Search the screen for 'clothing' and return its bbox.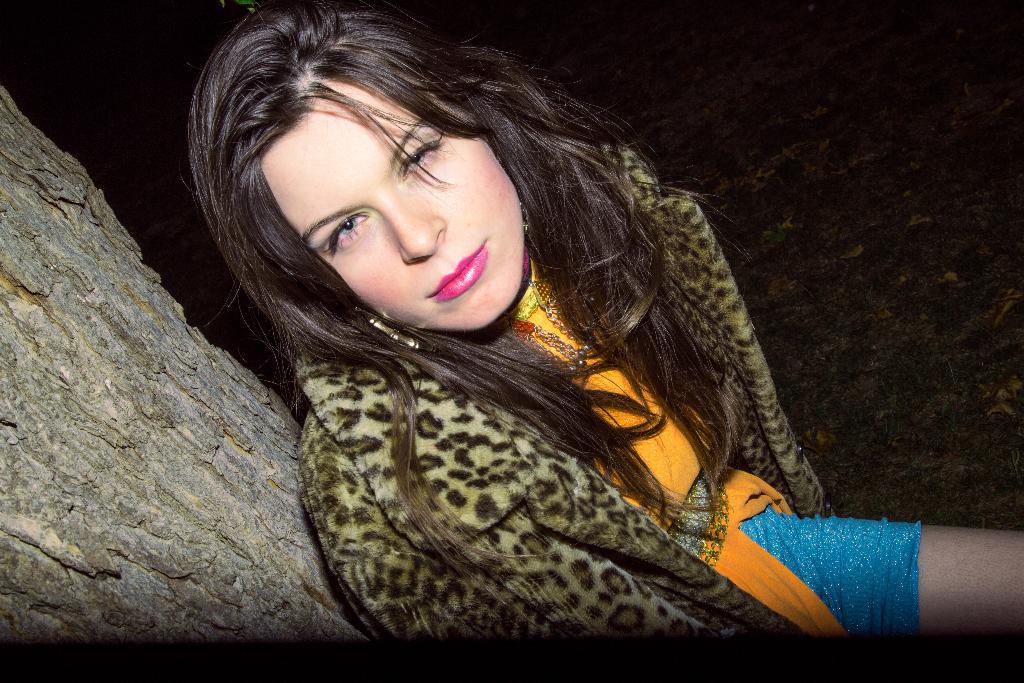
Found: 297:136:925:637.
